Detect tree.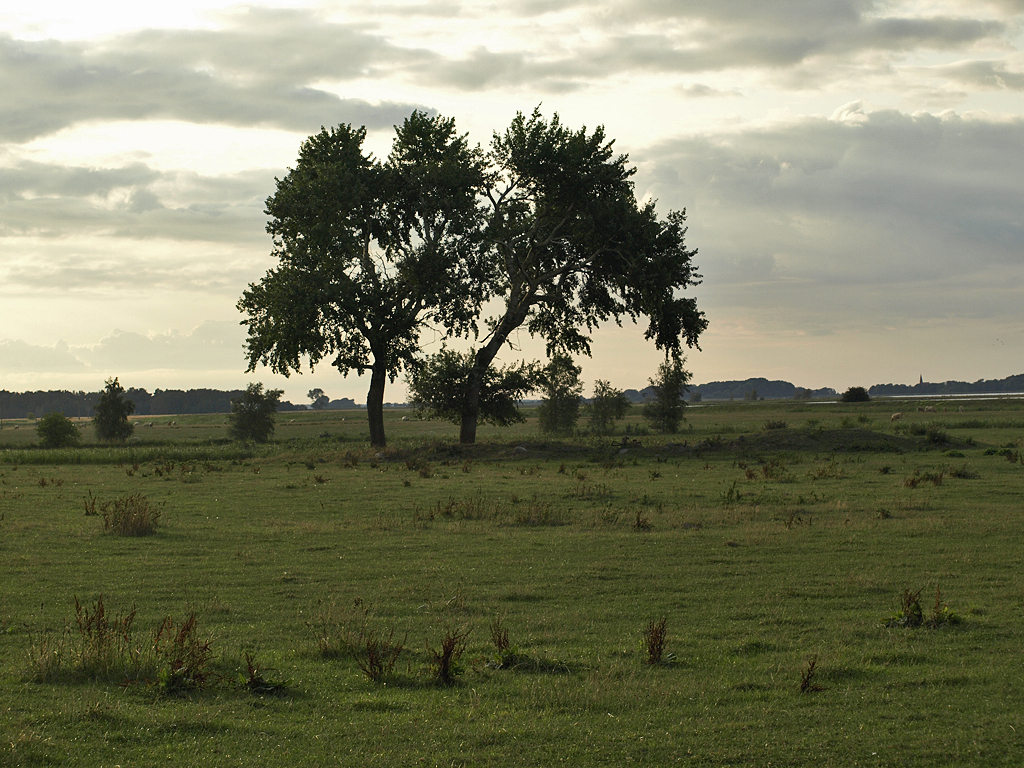
Detected at locate(638, 340, 687, 433).
